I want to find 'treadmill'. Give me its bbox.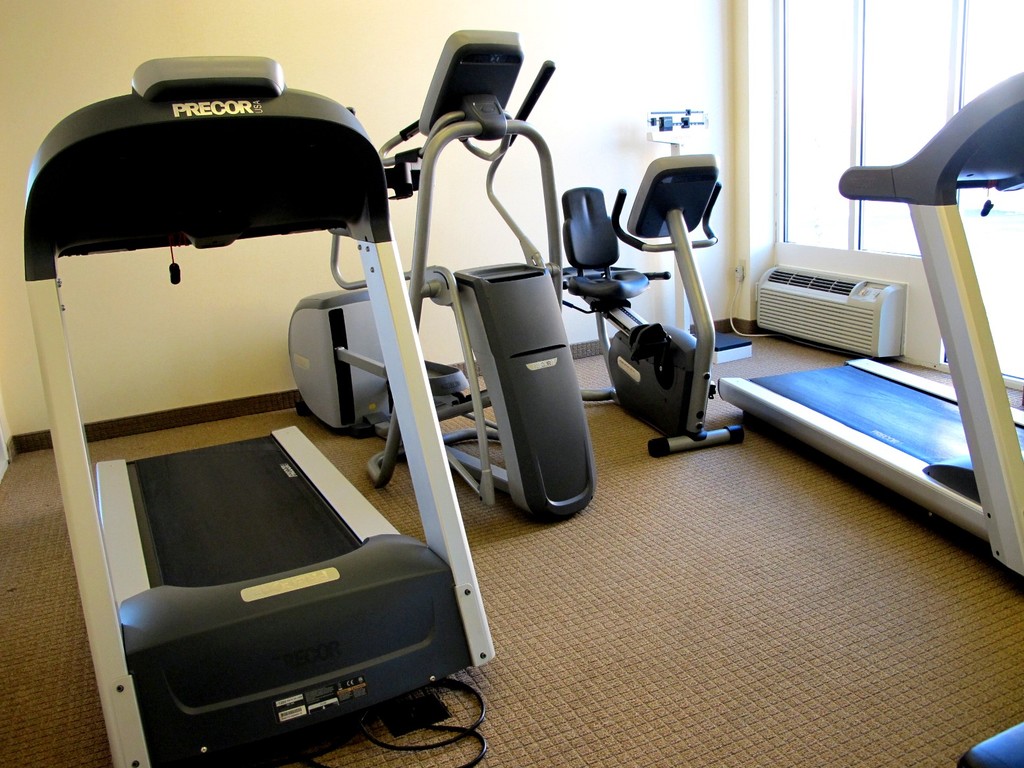
(18, 54, 493, 767).
